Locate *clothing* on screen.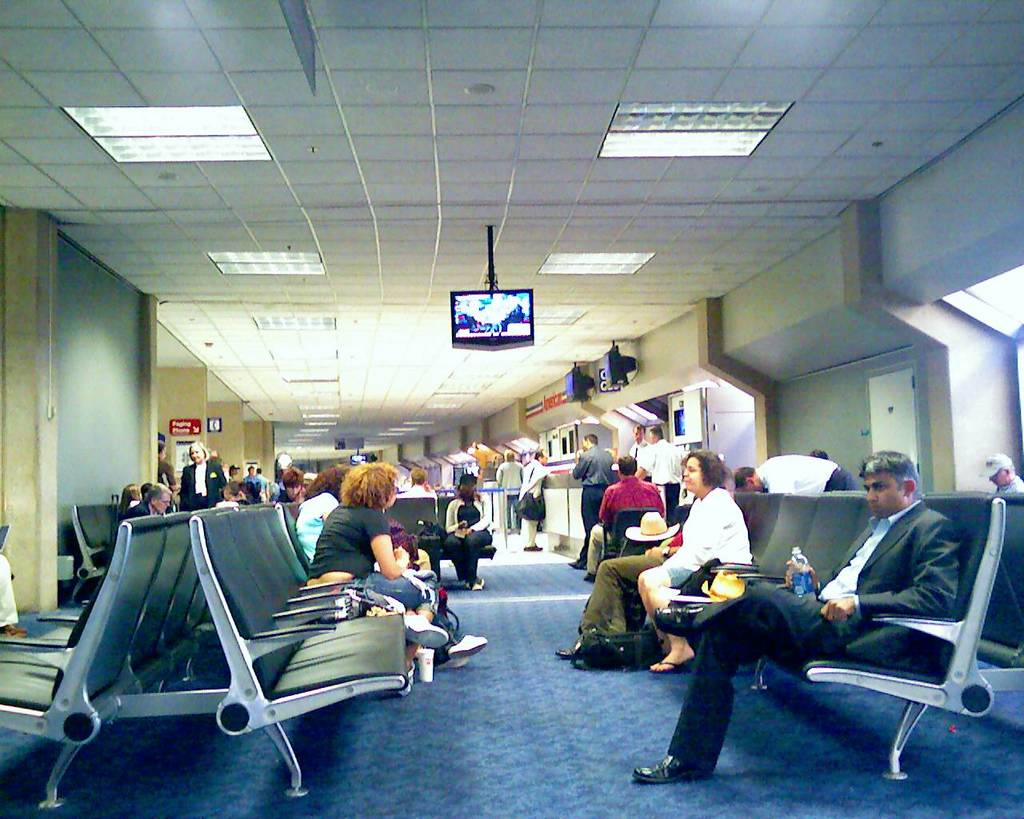
On screen at left=514, top=462, right=543, bottom=543.
